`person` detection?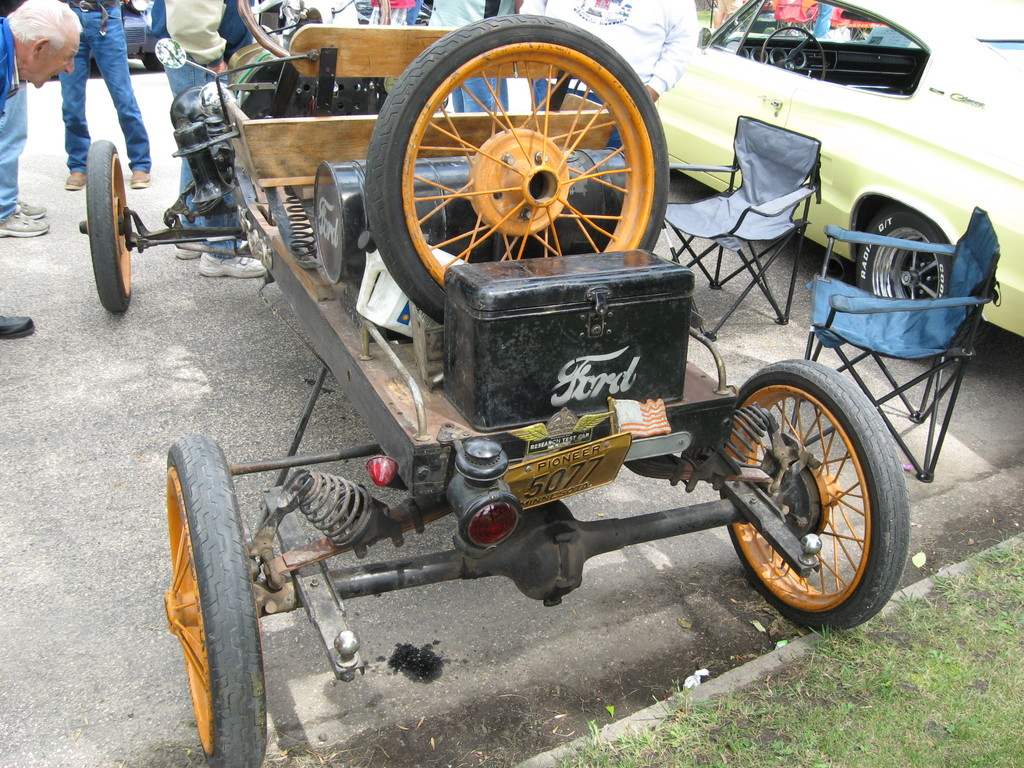
box(1, 0, 83, 125)
